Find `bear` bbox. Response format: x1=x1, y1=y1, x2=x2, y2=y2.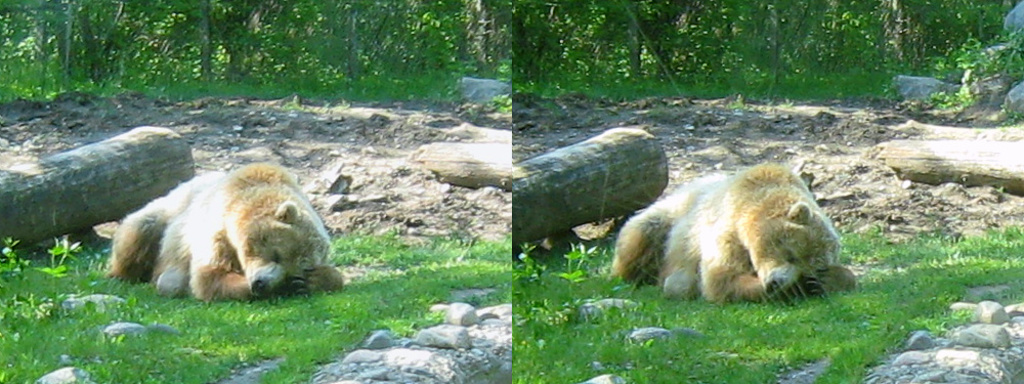
x1=604, y1=160, x2=855, y2=298.
